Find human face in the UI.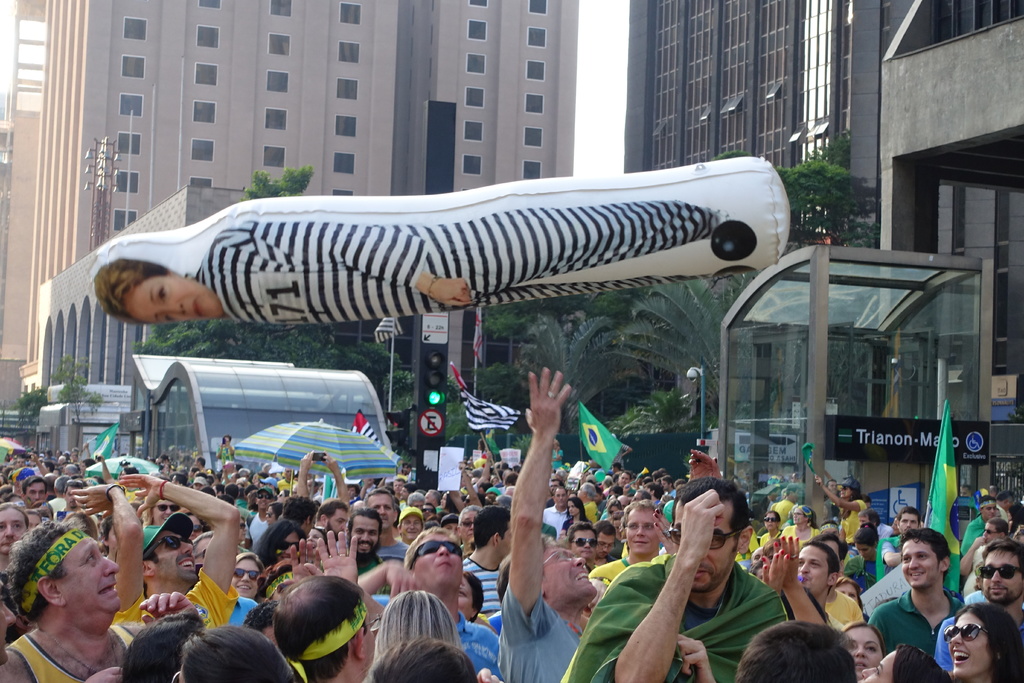
UI element at 618,470,630,484.
